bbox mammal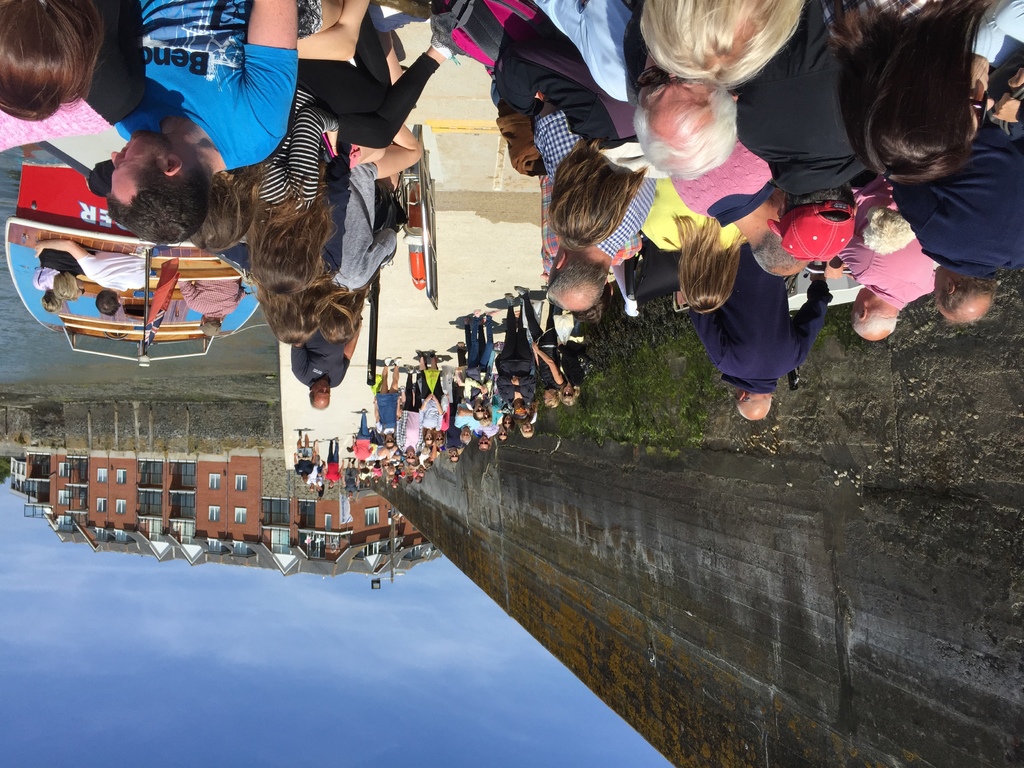
643,0,811,83
